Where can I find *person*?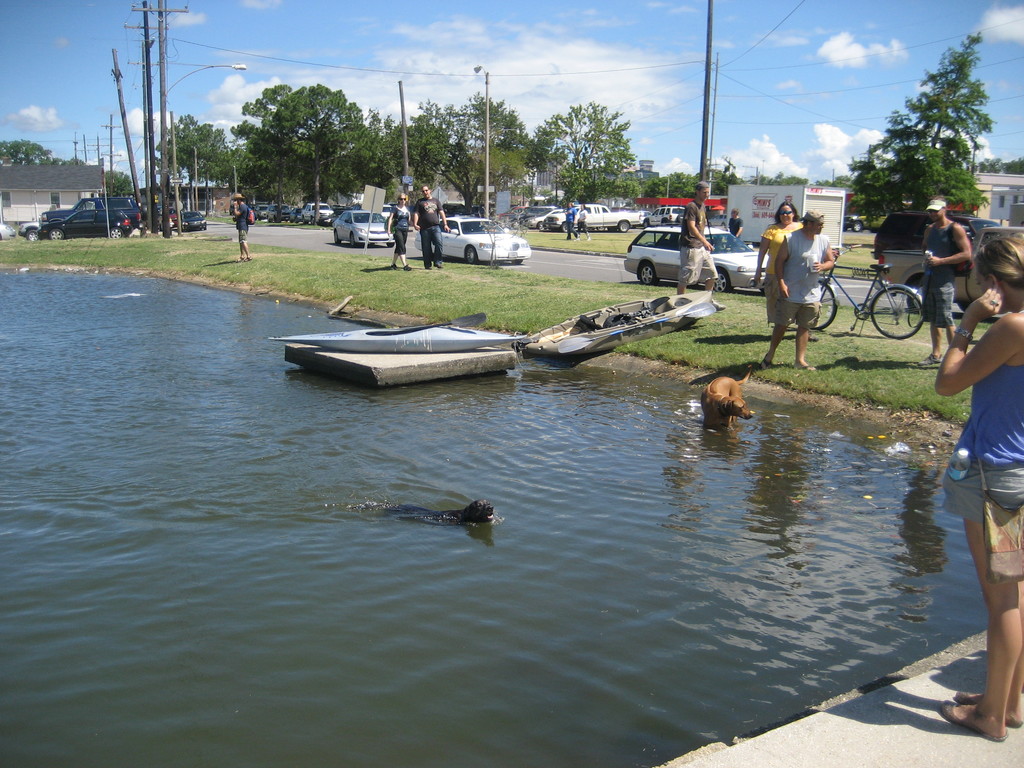
You can find it at {"left": 752, "top": 198, "right": 808, "bottom": 326}.
